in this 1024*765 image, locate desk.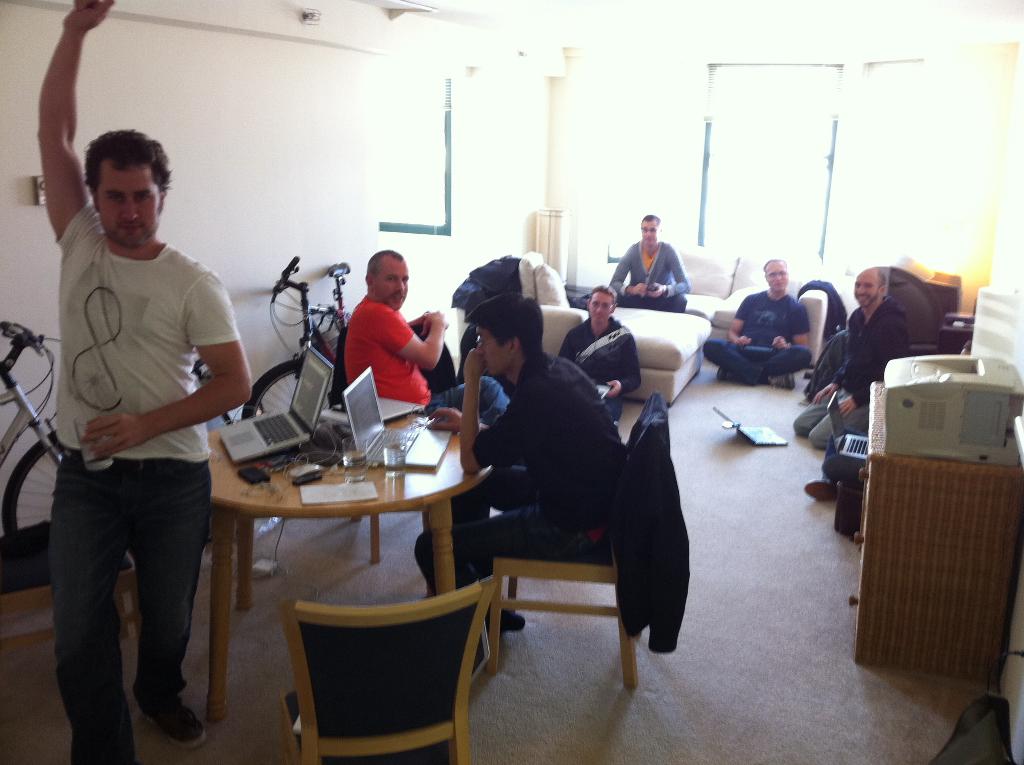
Bounding box: x1=106, y1=386, x2=488, y2=699.
